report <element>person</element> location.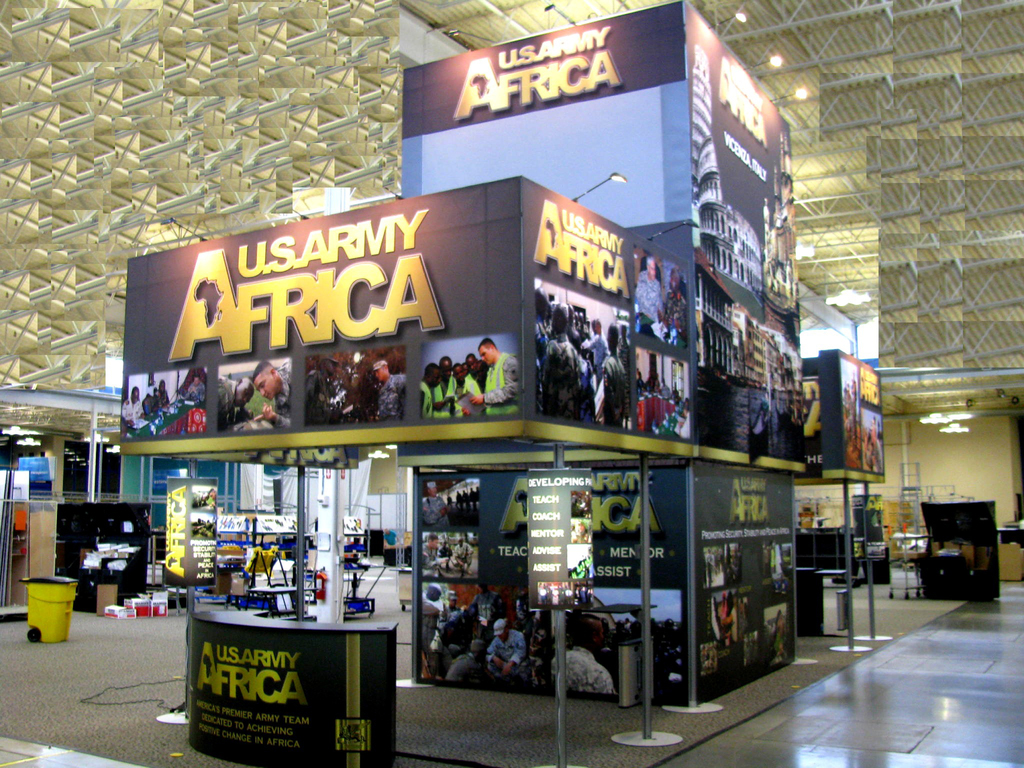
Report: rect(309, 359, 351, 441).
